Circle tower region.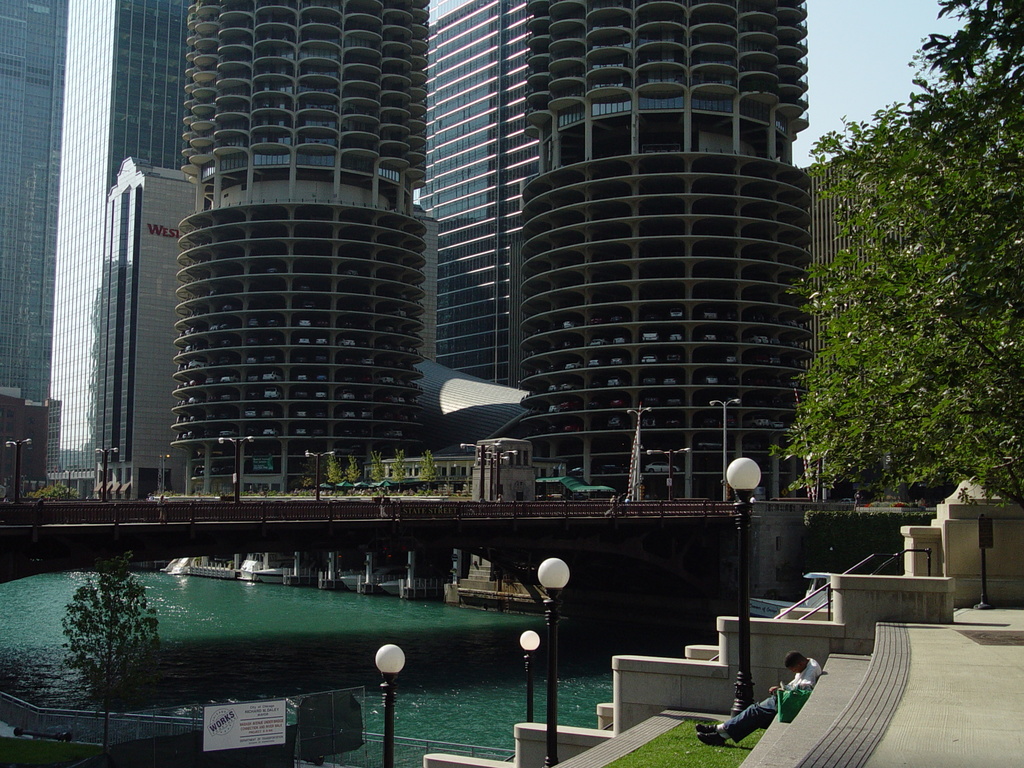
Region: 36, 0, 178, 498.
